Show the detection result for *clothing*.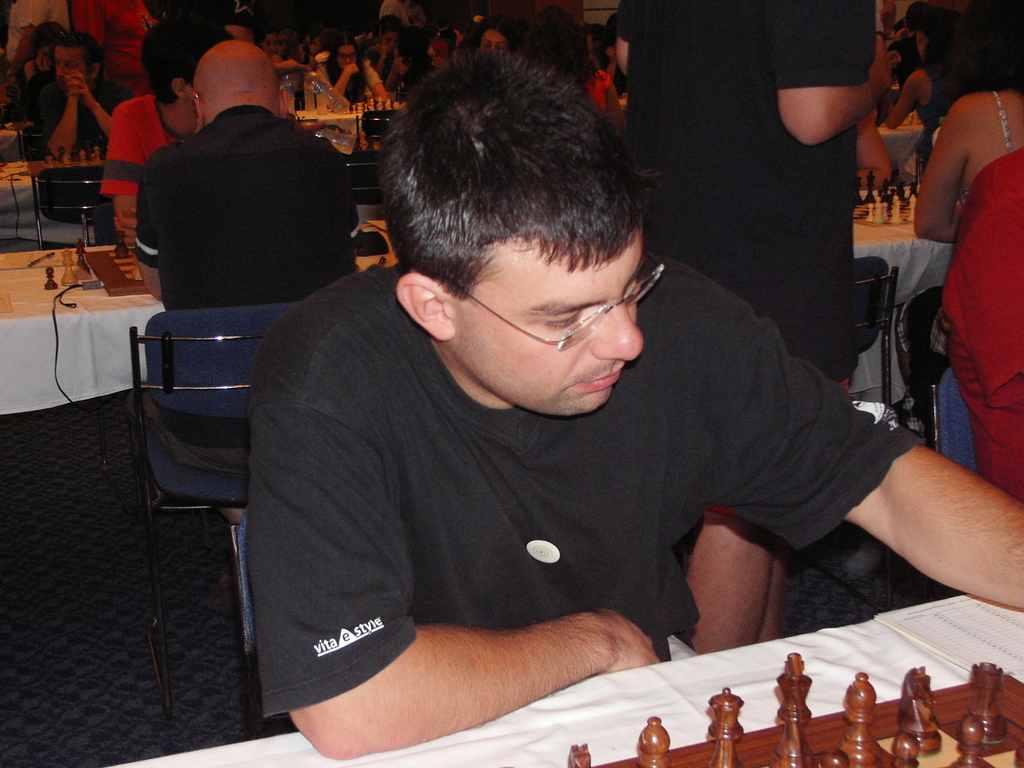
110 100 367 488.
